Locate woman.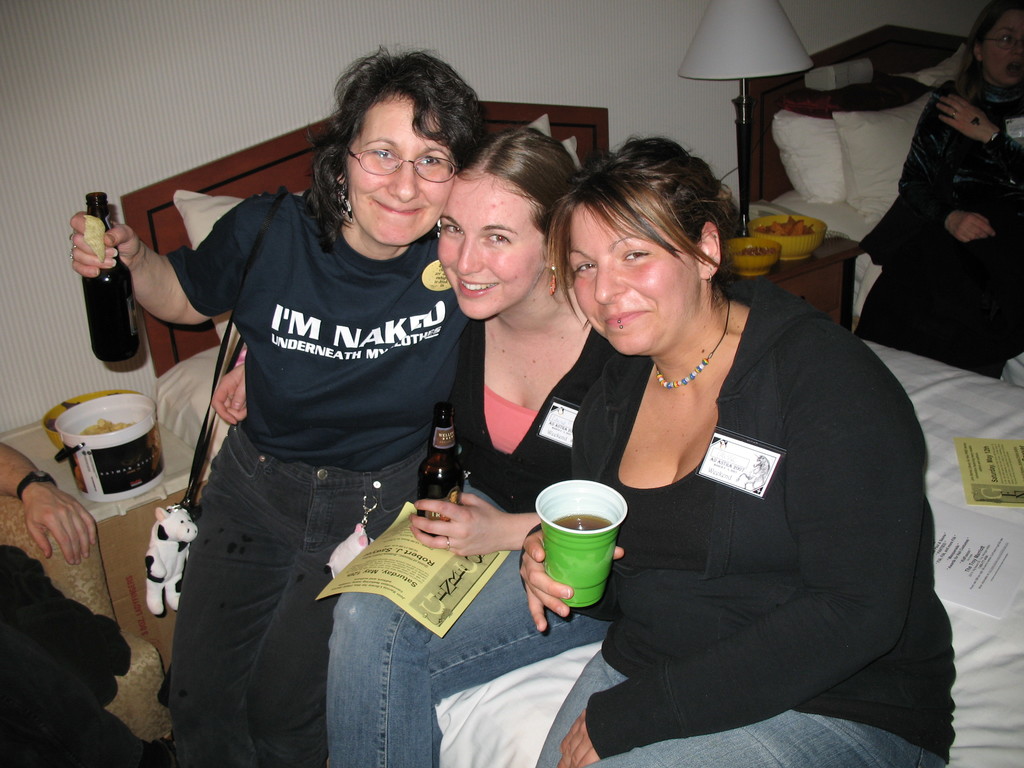
Bounding box: 852 0 1023 381.
